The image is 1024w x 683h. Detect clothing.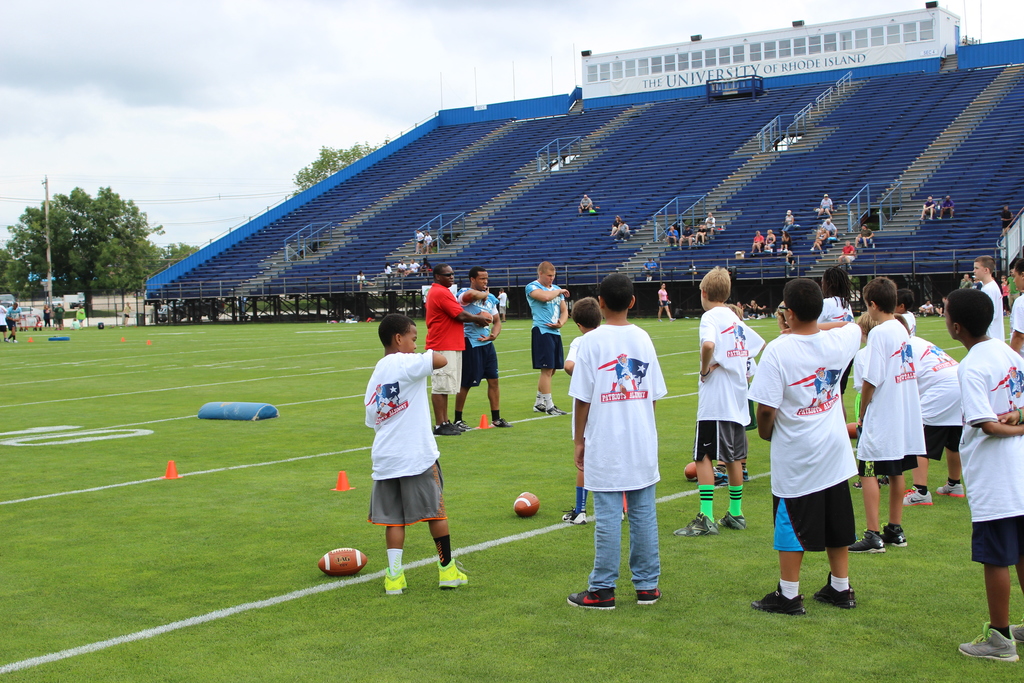
Detection: x1=970, y1=522, x2=1023, y2=570.
